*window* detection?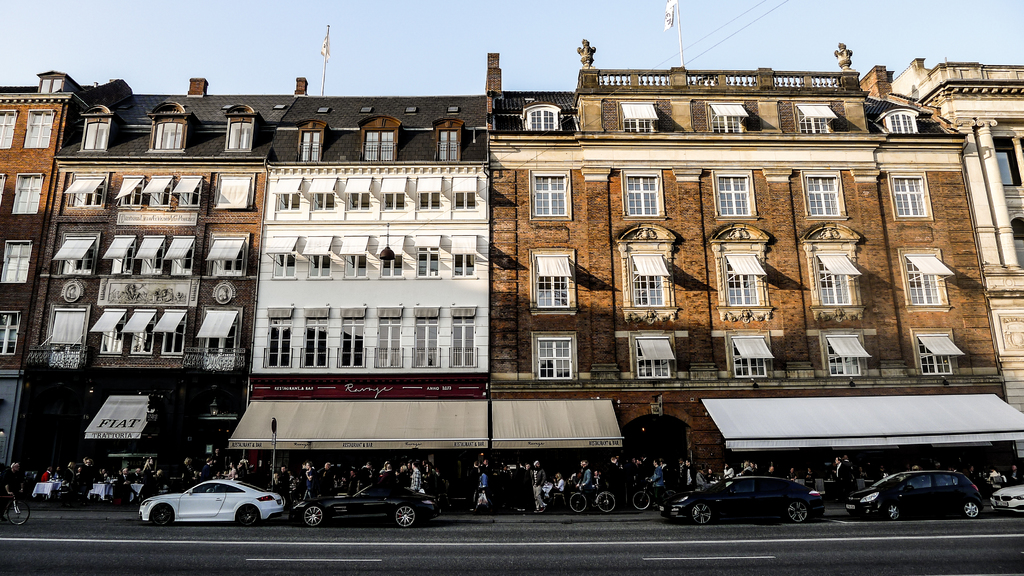
l=89, t=308, r=122, b=352
